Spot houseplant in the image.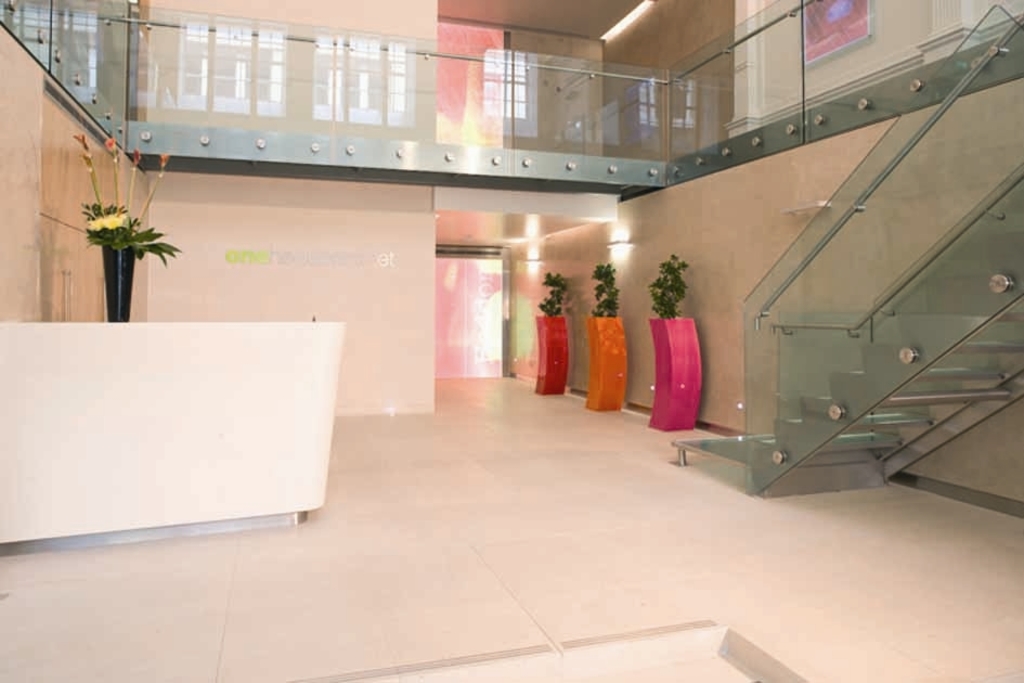
houseplant found at BBox(646, 250, 703, 429).
